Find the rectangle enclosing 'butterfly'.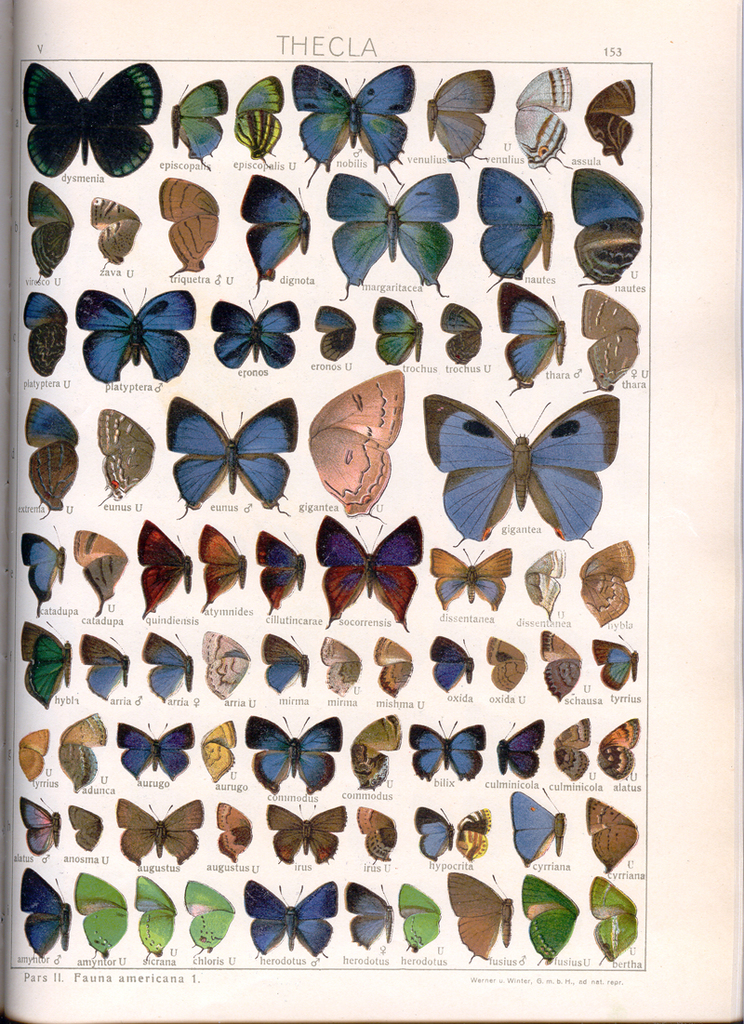
box=[578, 791, 644, 877].
